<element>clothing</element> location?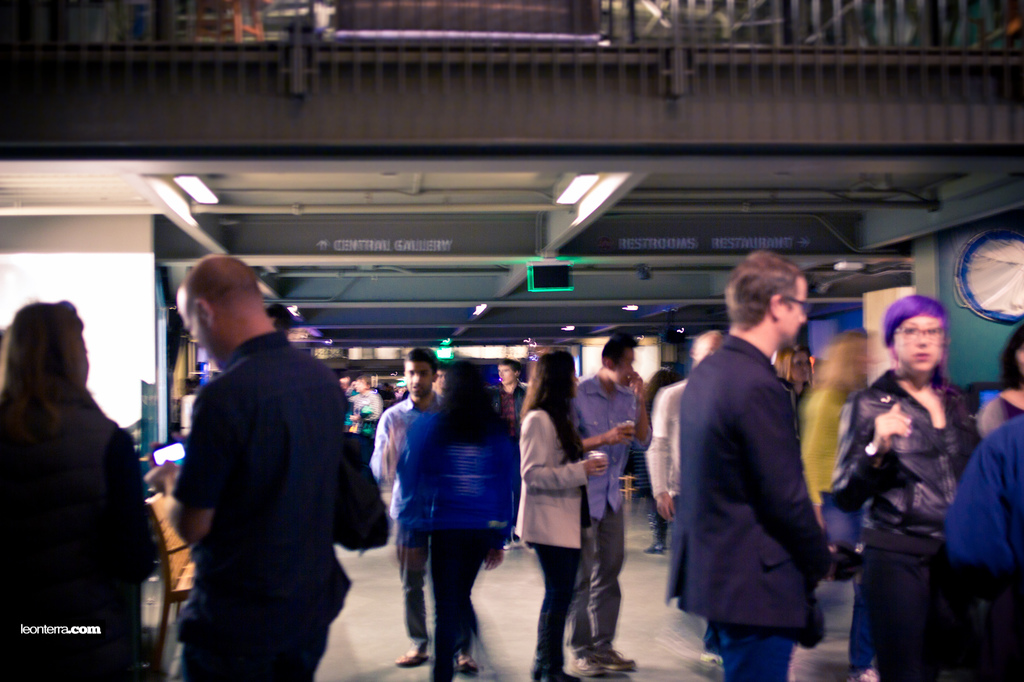
pyautogui.locateOnScreen(348, 388, 369, 432)
